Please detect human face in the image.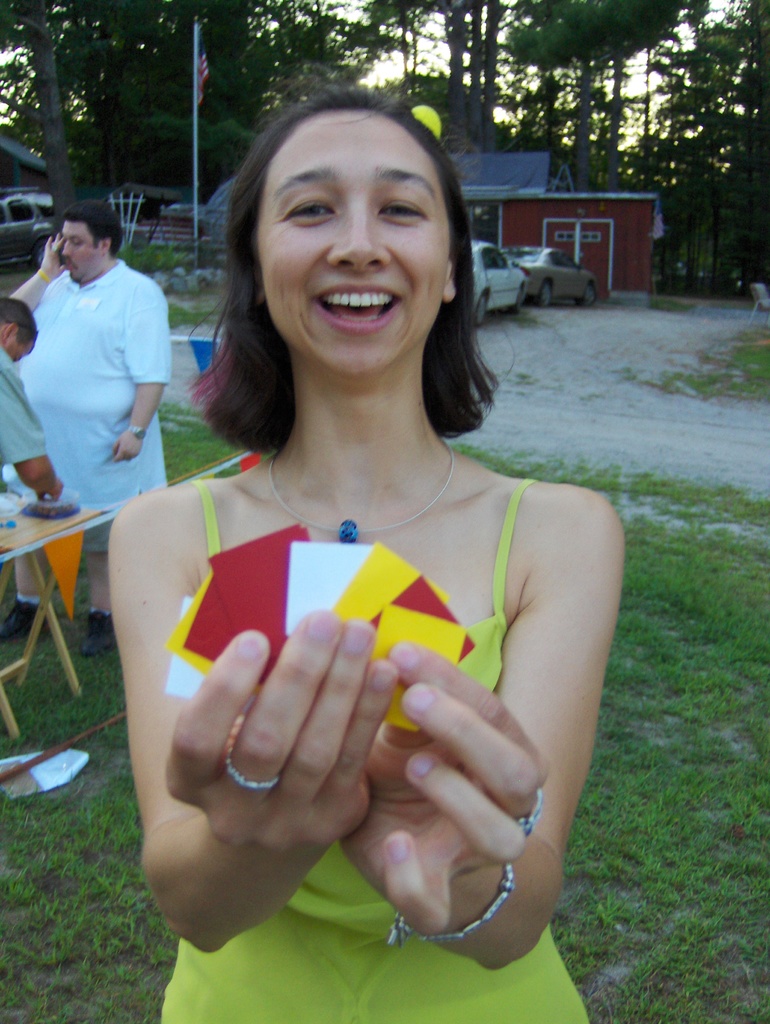
x1=255, y1=107, x2=454, y2=376.
